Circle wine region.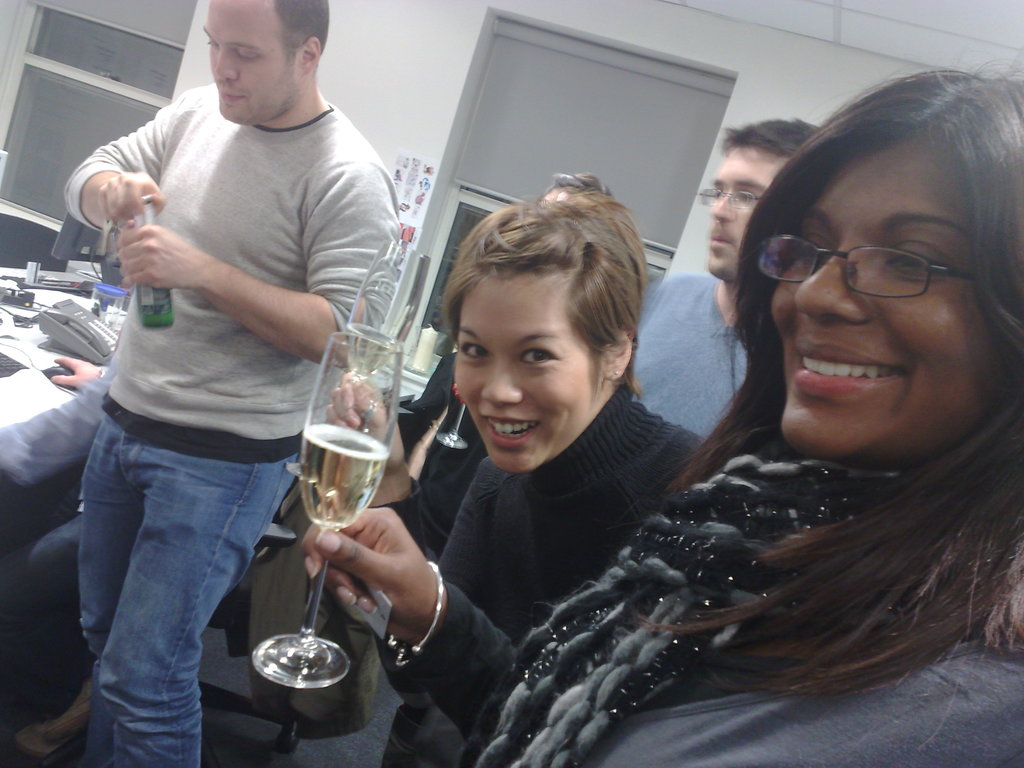
Region: l=269, t=368, r=387, b=694.
